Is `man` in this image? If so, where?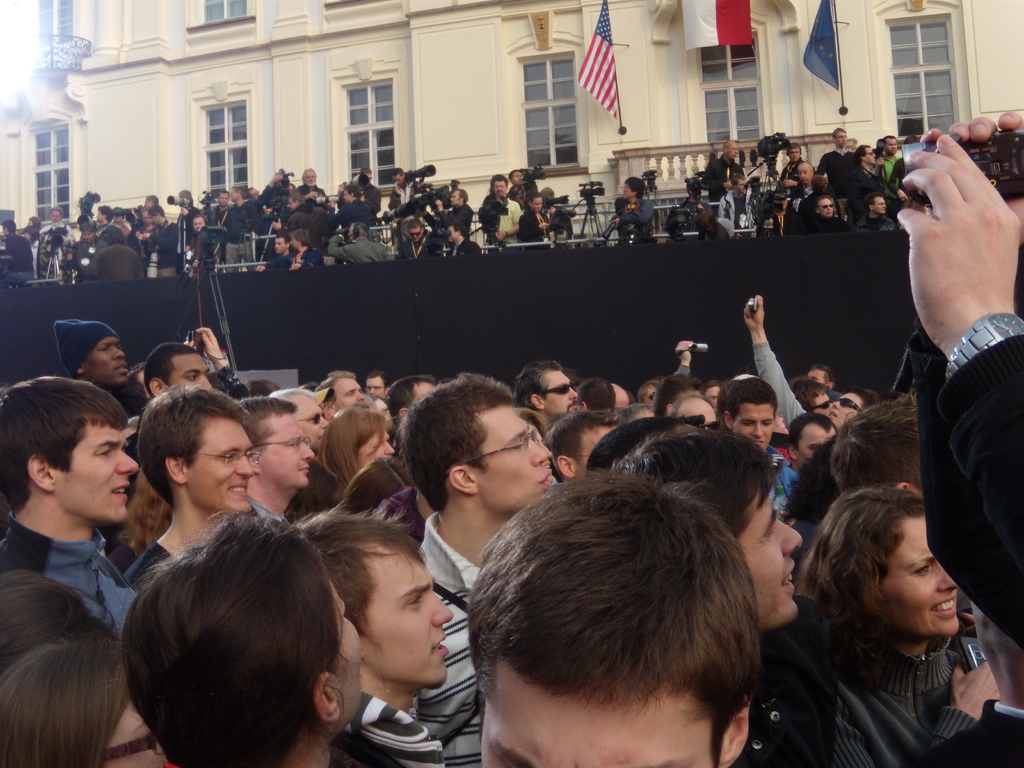
Yes, at {"x1": 840, "y1": 144, "x2": 880, "y2": 210}.
